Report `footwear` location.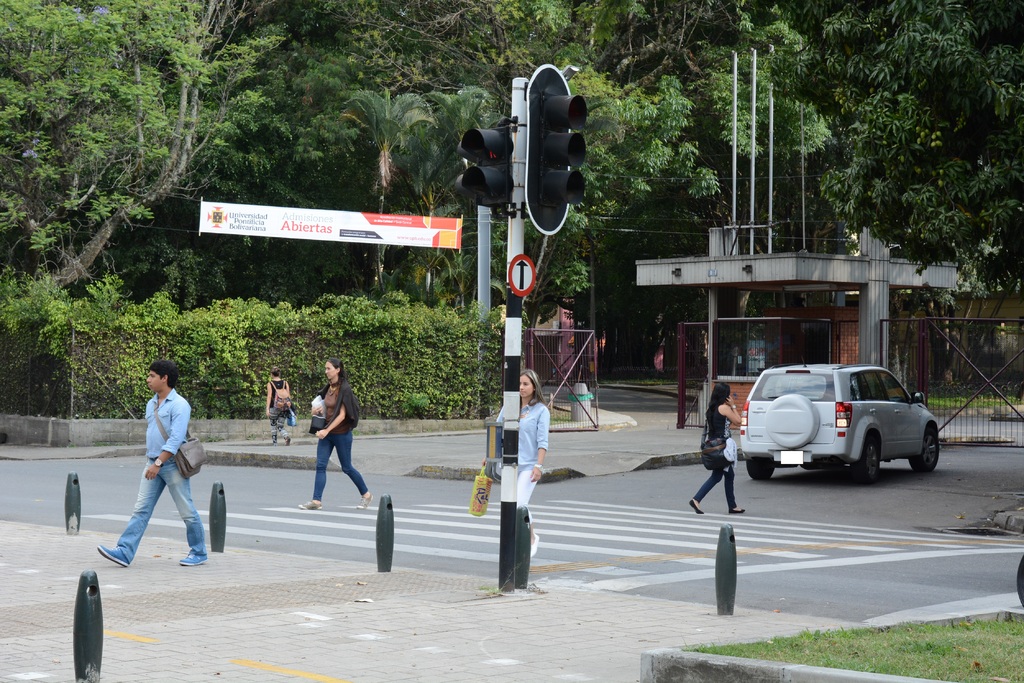
Report: bbox(356, 493, 374, 510).
